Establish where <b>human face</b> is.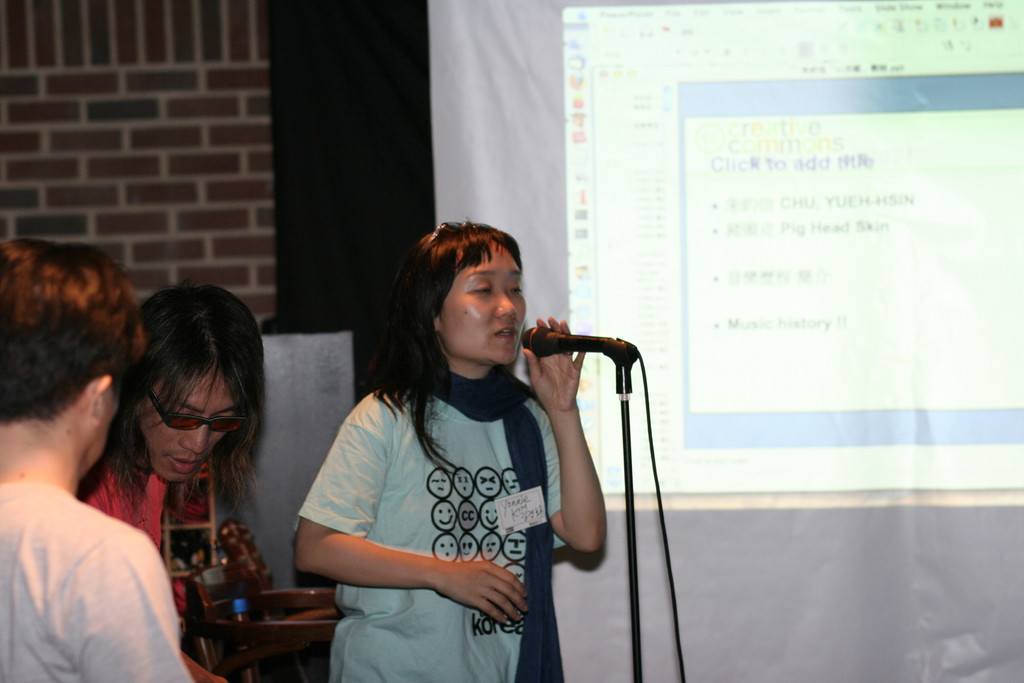
Established at detection(143, 378, 243, 481).
